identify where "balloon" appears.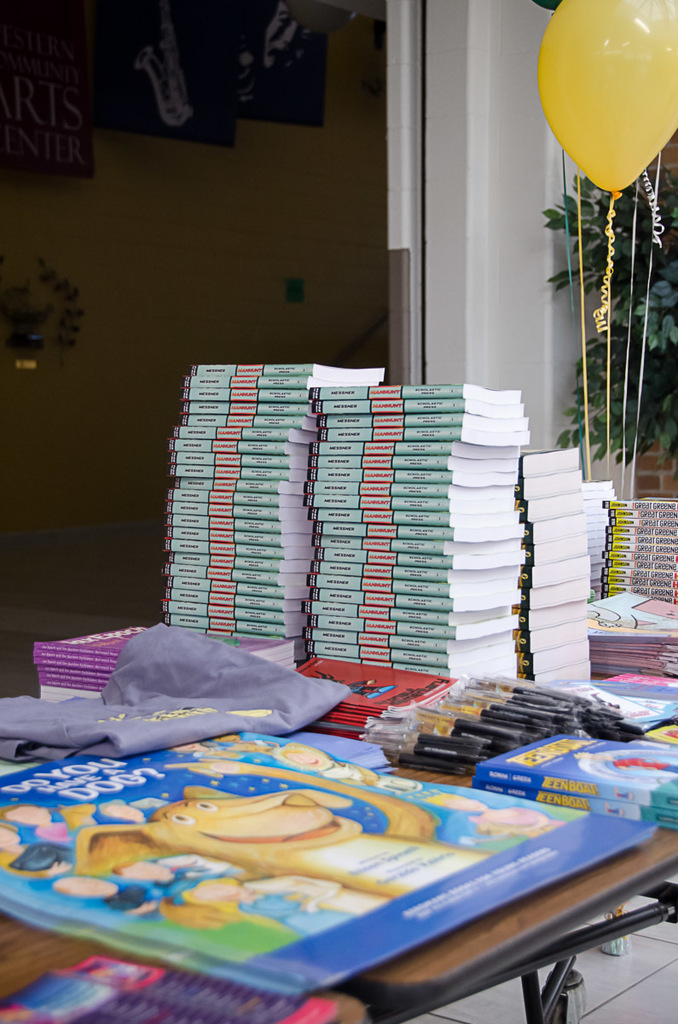
Appears at (left=541, top=0, right=677, bottom=193).
